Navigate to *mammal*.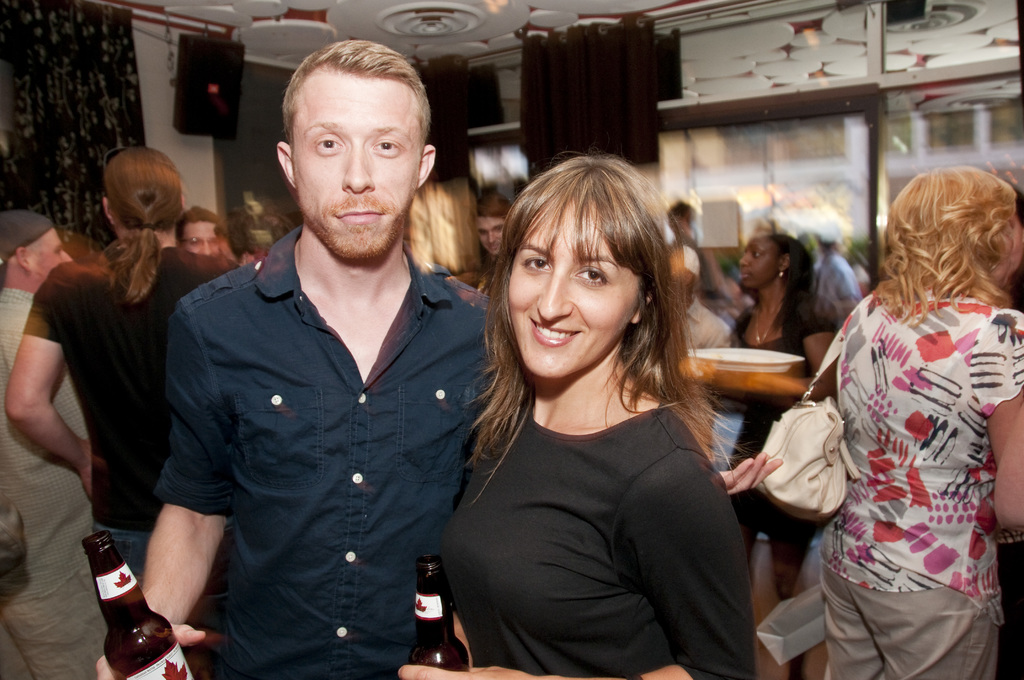
Navigation target: Rect(0, 213, 79, 679).
